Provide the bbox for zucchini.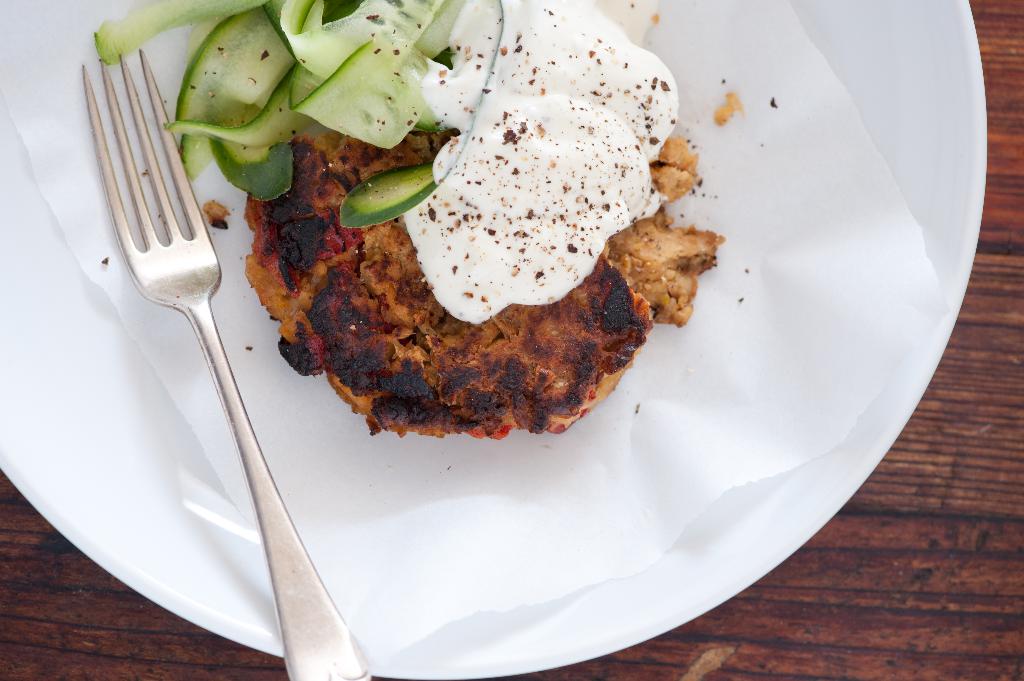
region(175, 2, 309, 191).
